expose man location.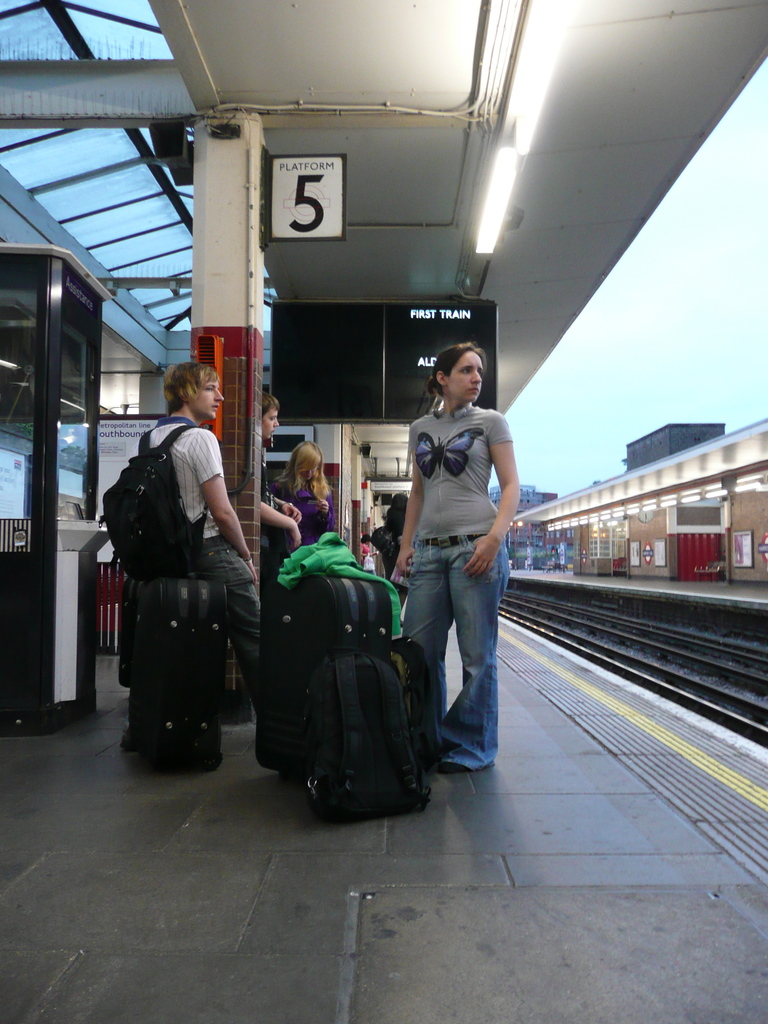
Exposed at [left=111, top=388, right=271, bottom=788].
